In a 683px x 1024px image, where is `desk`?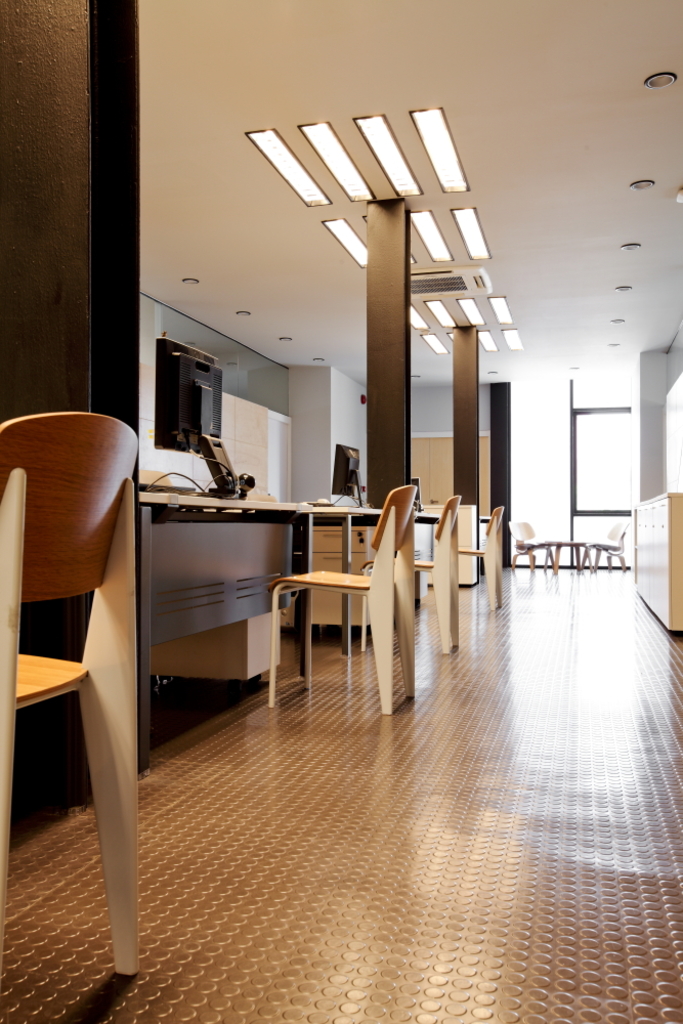
Rect(105, 478, 377, 735).
